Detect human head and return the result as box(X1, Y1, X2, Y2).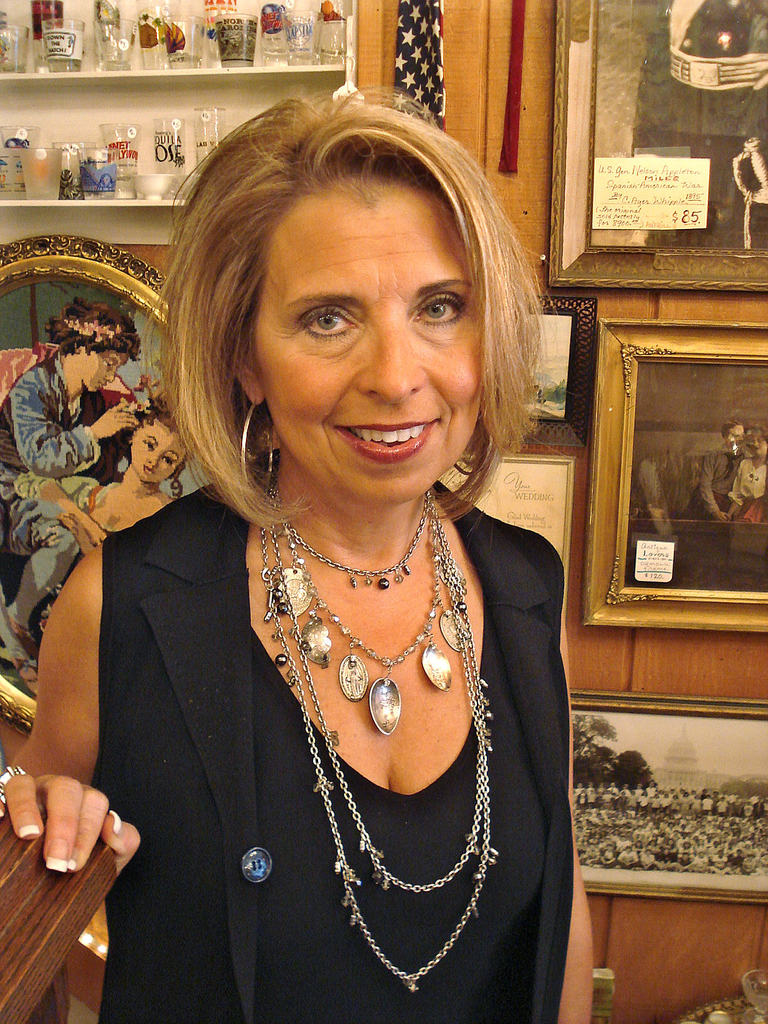
box(126, 401, 189, 483).
